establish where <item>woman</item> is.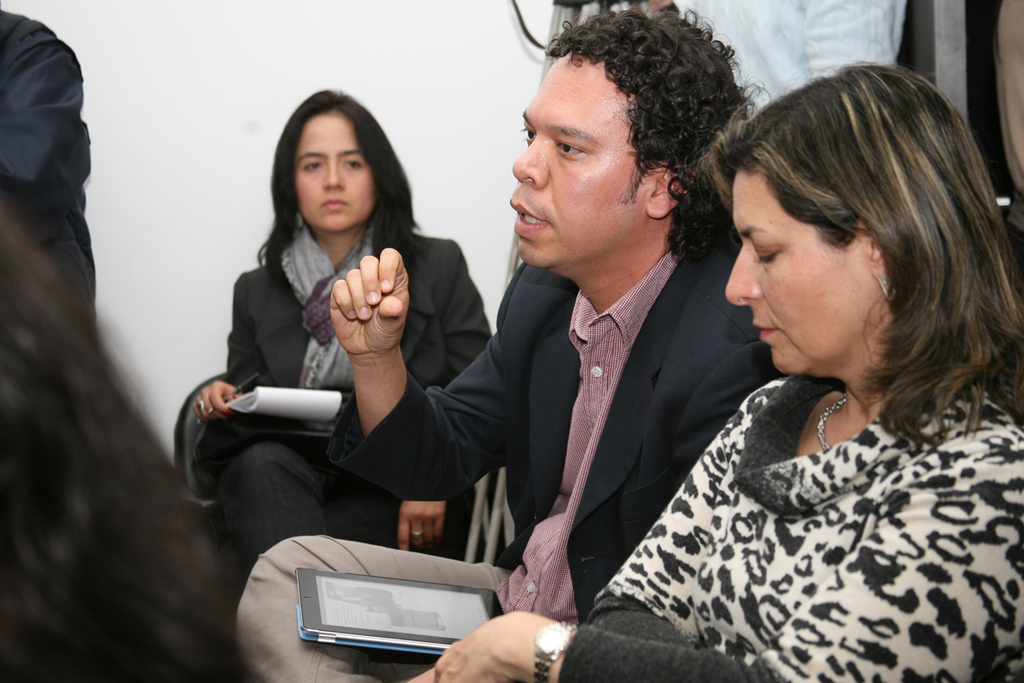
Established at <bbox>188, 85, 499, 590</bbox>.
